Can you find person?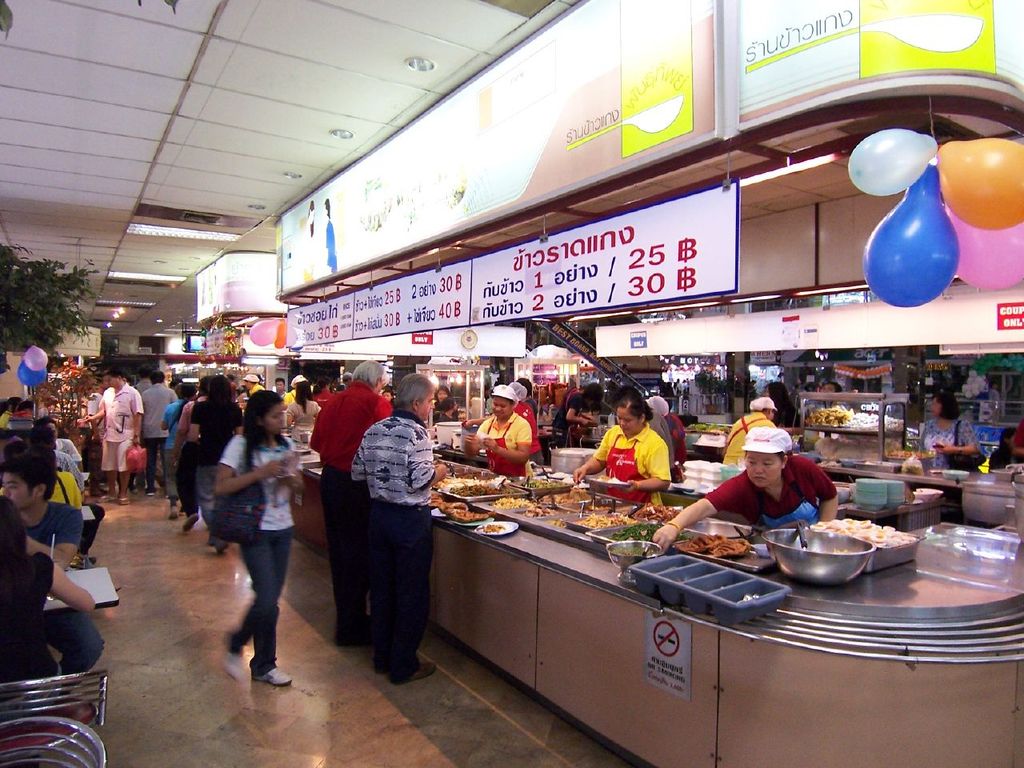
Yes, bounding box: crop(721, 390, 771, 470).
